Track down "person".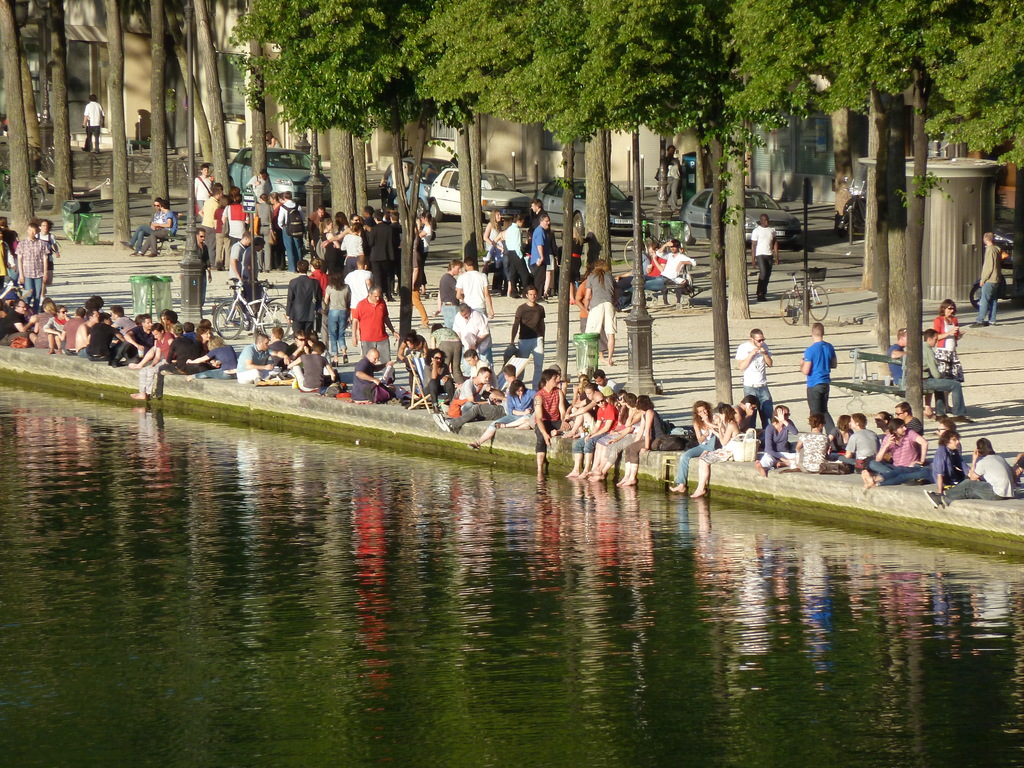
Tracked to bbox=(457, 346, 499, 388).
